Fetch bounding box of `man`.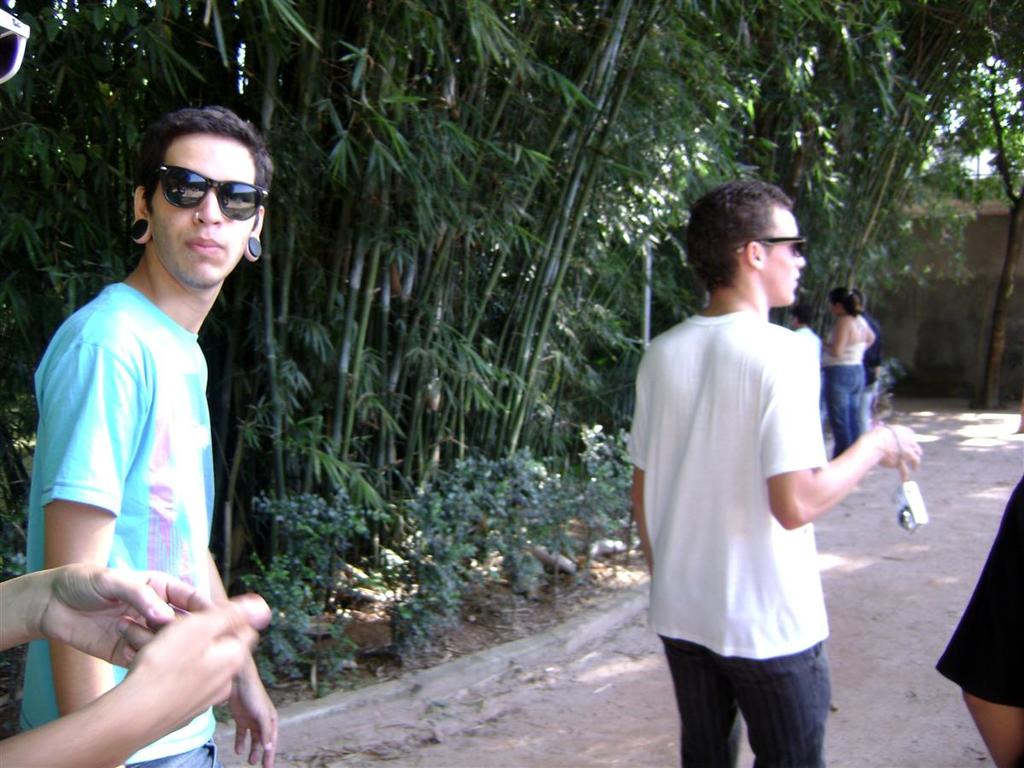
Bbox: left=20, top=98, right=297, bottom=767.
